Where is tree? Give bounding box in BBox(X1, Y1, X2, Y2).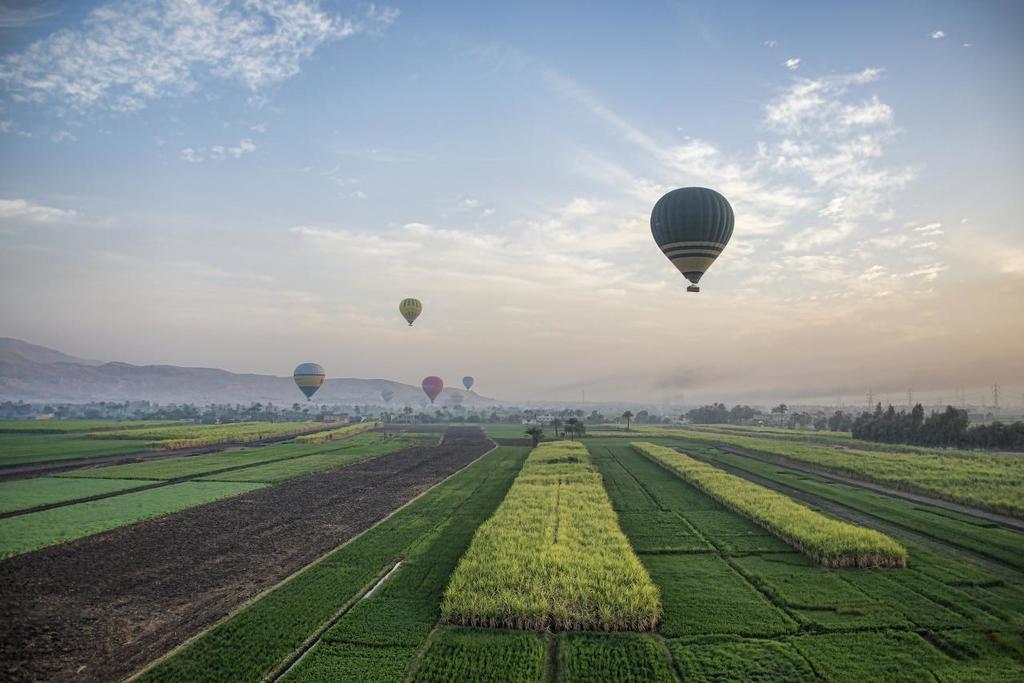
BBox(551, 419, 559, 441).
